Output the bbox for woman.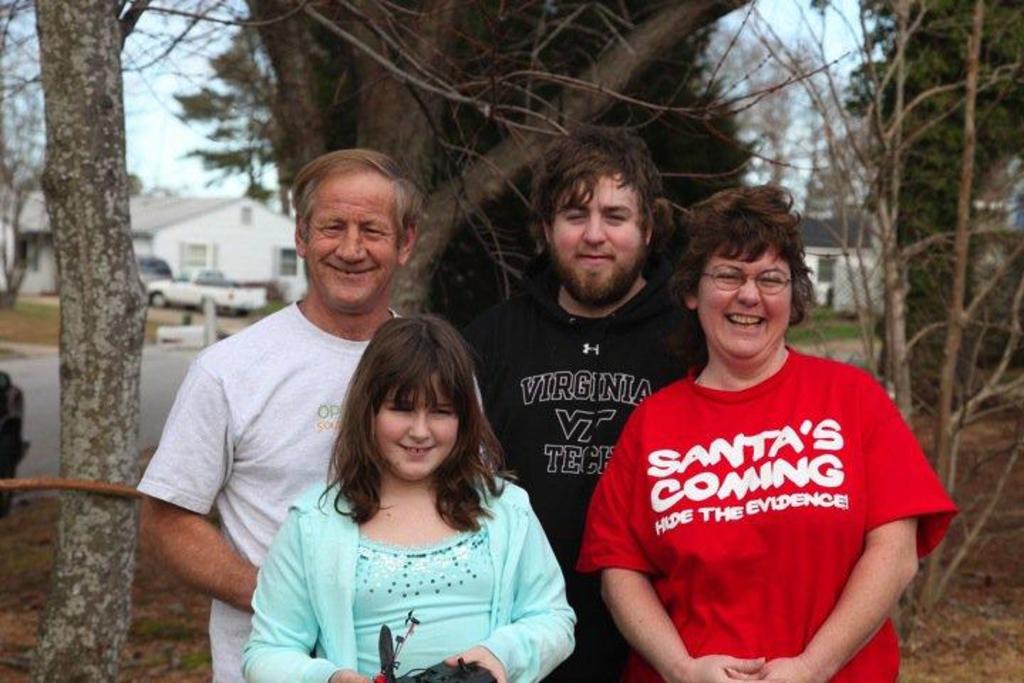
bbox=(536, 188, 967, 676).
